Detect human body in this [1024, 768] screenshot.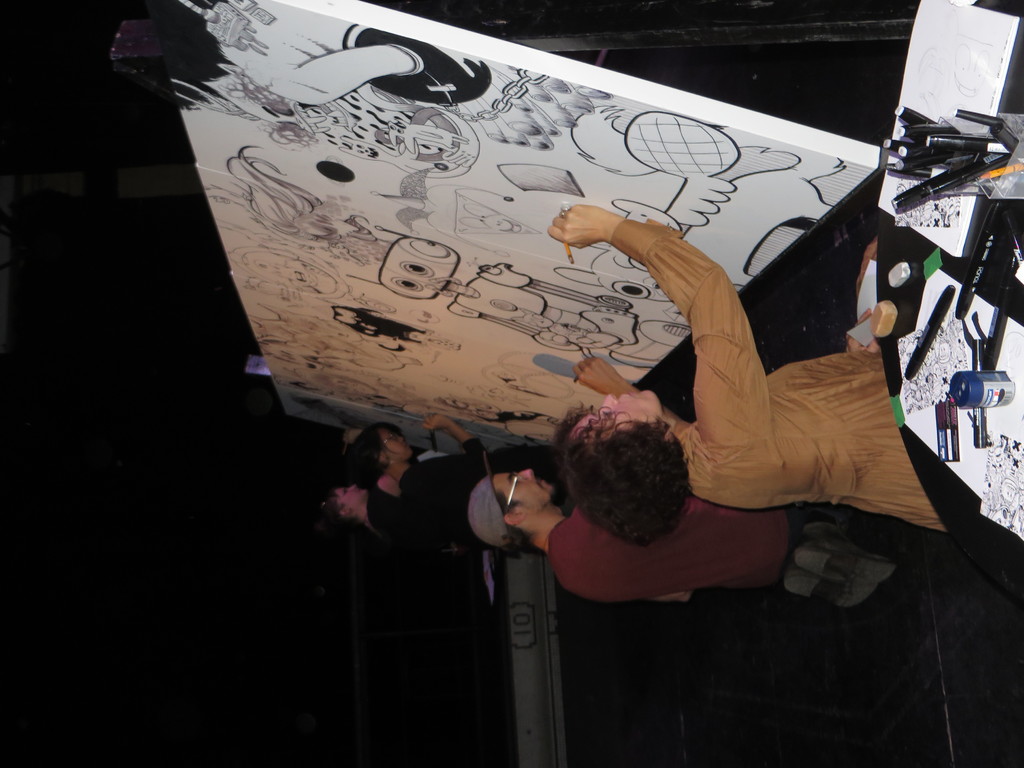
Detection: <box>324,474,476,552</box>.
